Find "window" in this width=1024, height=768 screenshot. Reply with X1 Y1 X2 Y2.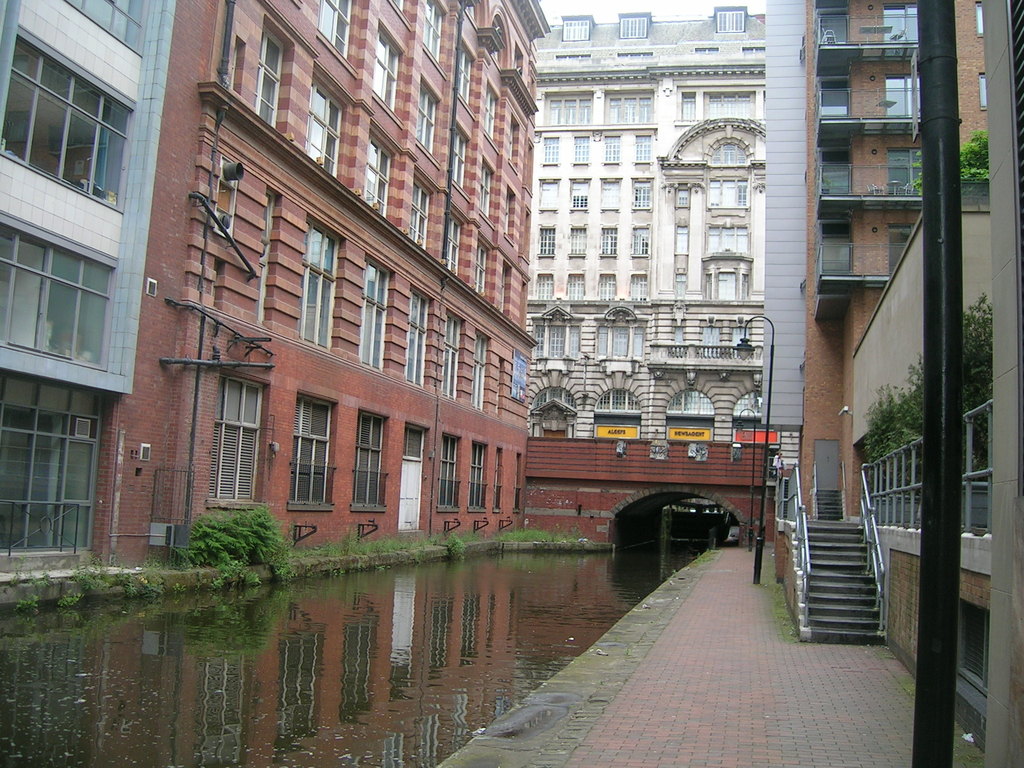
360 261 394 369.
